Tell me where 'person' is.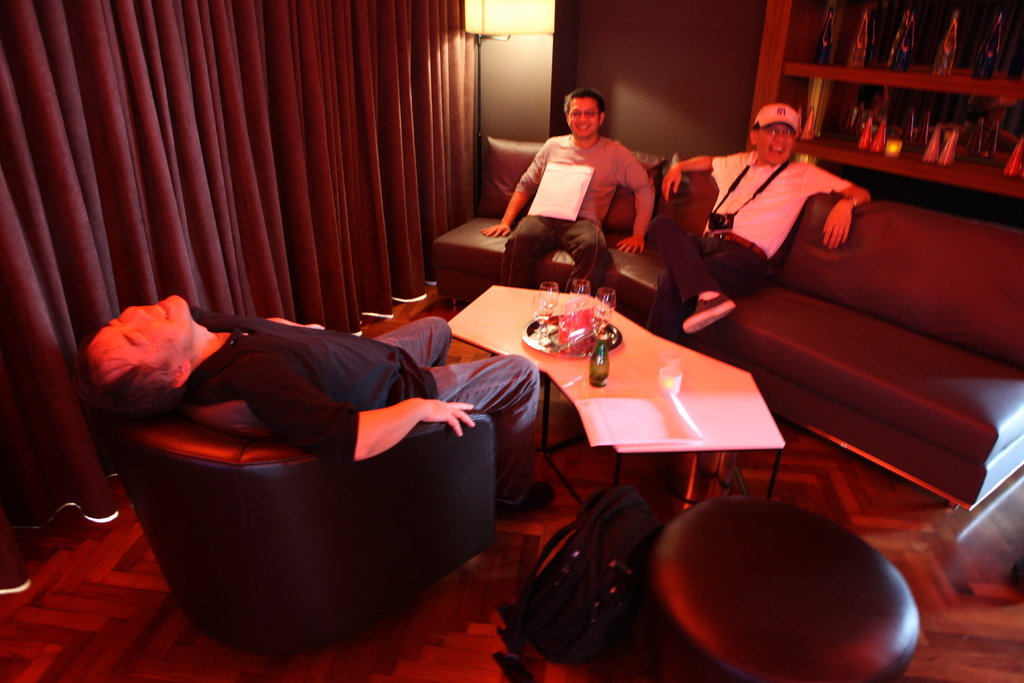
'person' is at [478, 86, 658, 299].
